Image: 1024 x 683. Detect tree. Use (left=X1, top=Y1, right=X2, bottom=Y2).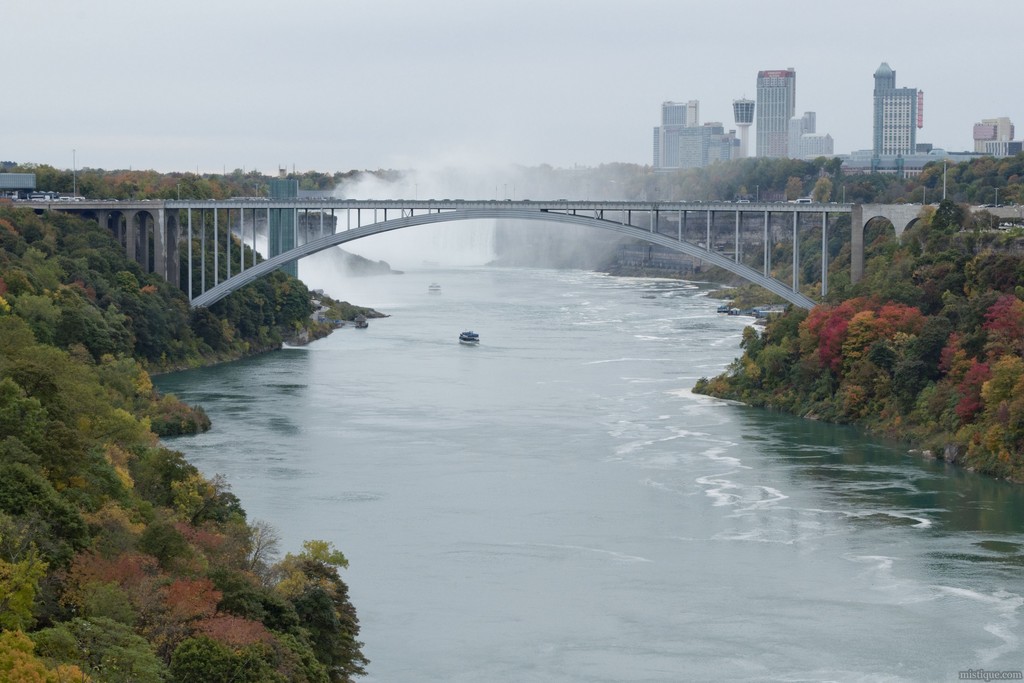
(left=97, top=356, right=156, bottom=404).
